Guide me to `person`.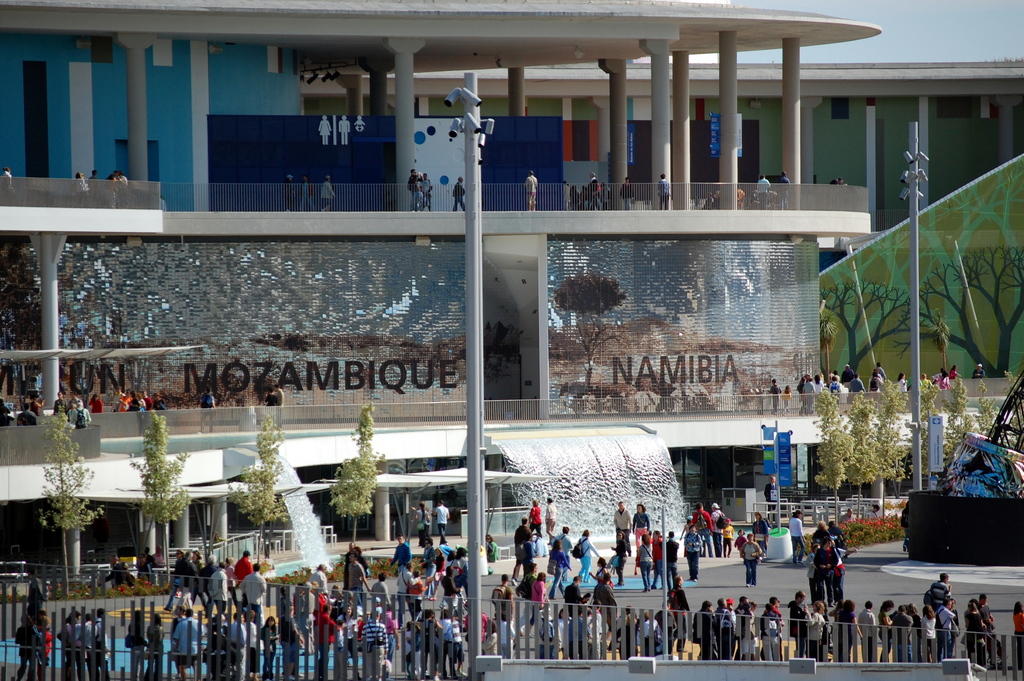
Guidance: pyautogui.locateOnScreen(485, 578, 511, 625).
